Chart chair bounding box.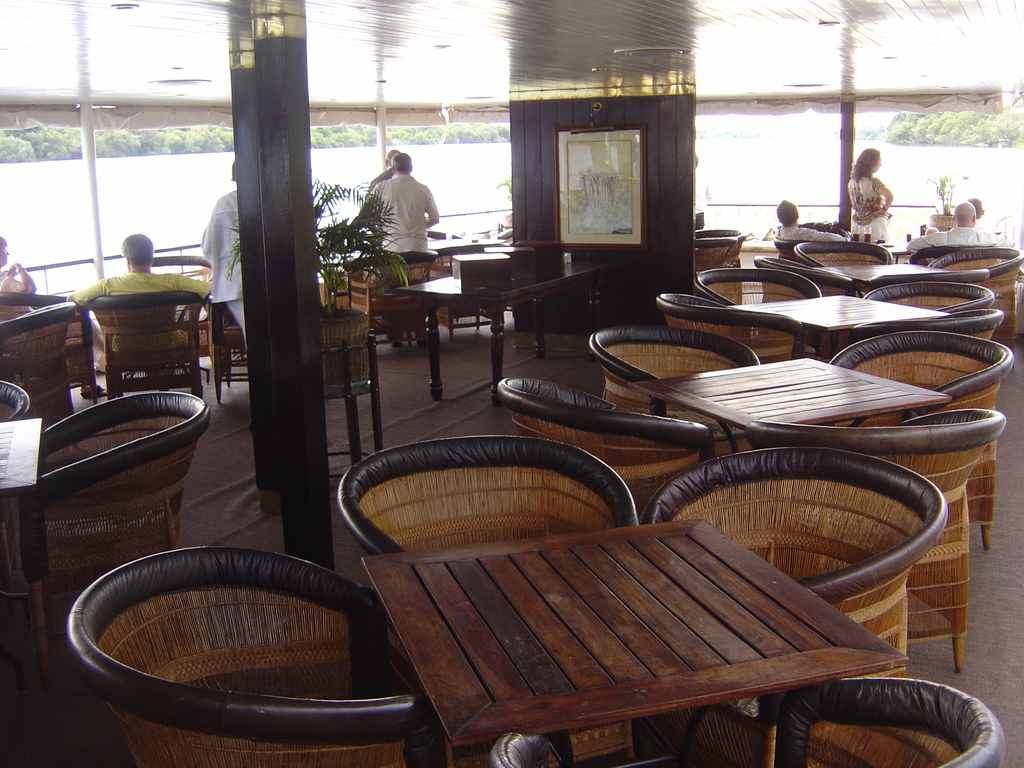
Charted: (left=493, top=374, right=721, bottom=516).
